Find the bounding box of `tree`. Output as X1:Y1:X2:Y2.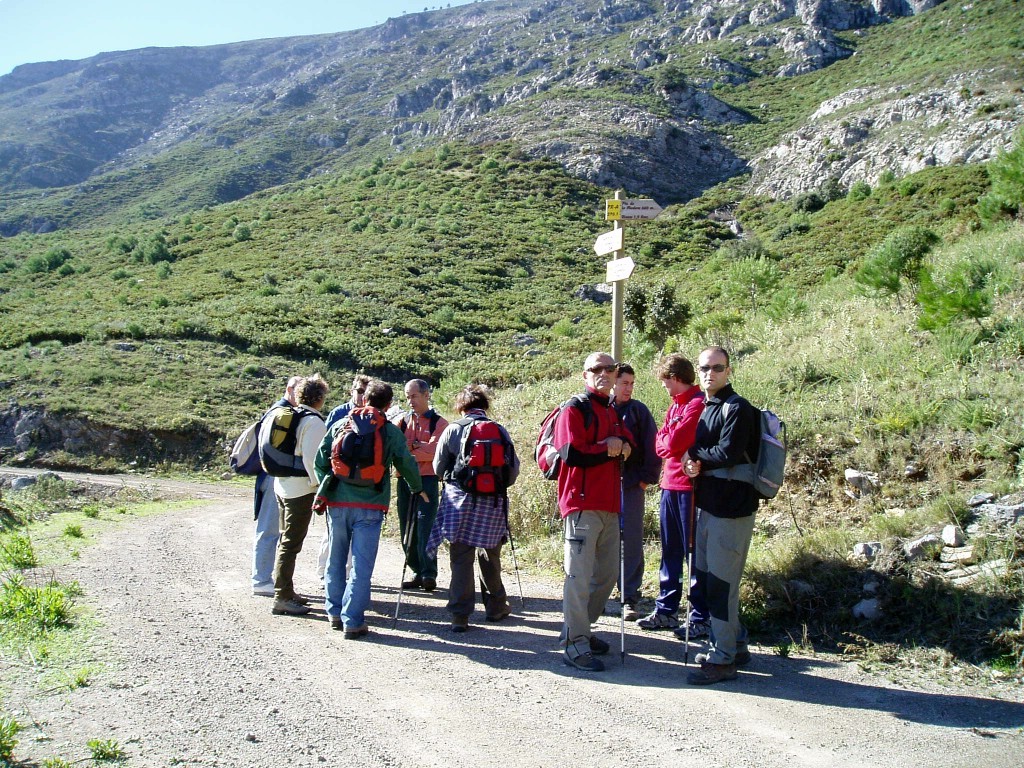
367:155:383:169.
